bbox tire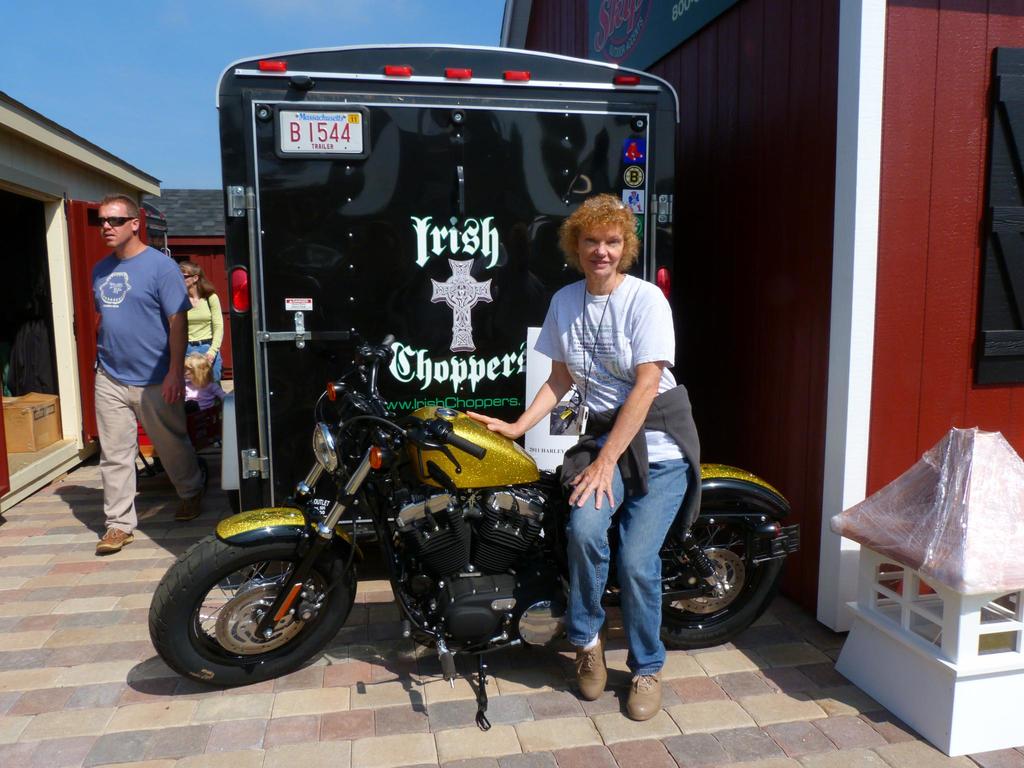
[x1=148, y1=522, x2=351, y2=686]
